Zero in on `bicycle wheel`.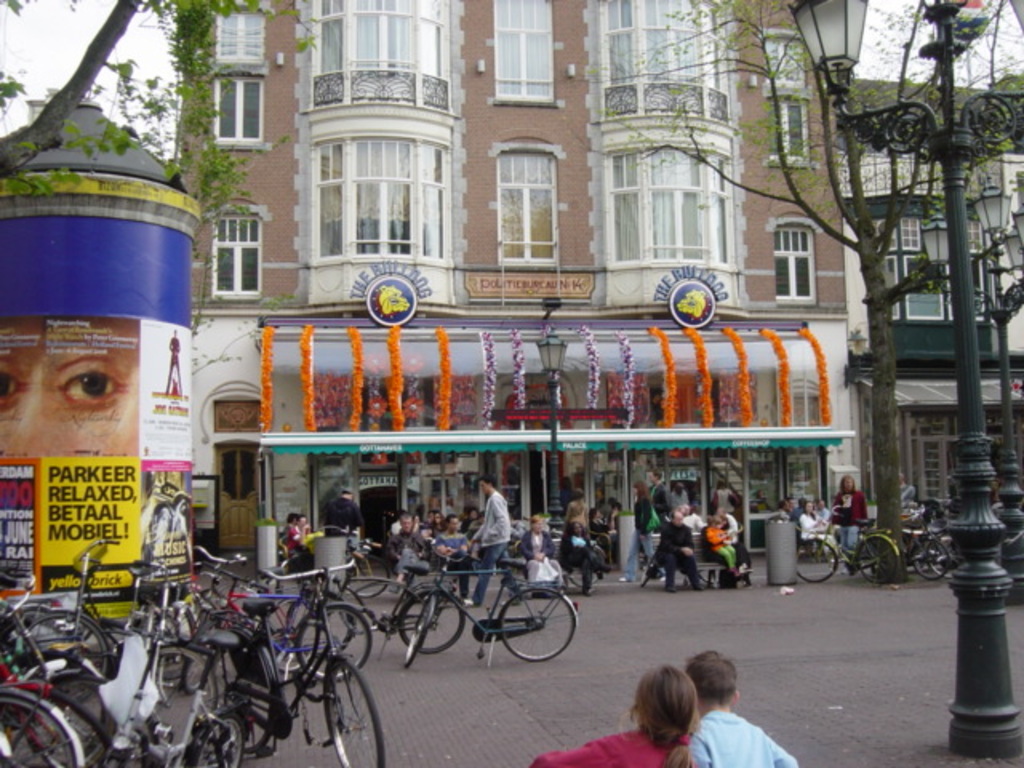
Zeroed in: rect(794, 536, 842, 587).
